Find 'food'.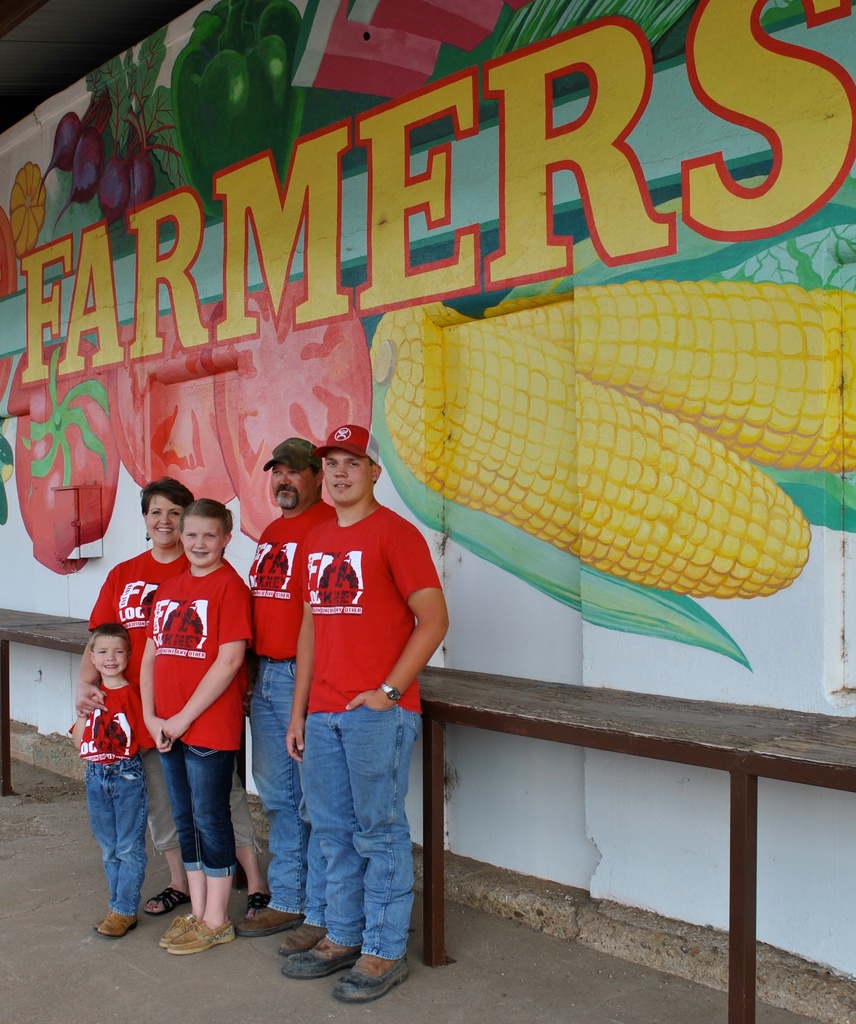
<region>383, 319, 814, 598</region>.
